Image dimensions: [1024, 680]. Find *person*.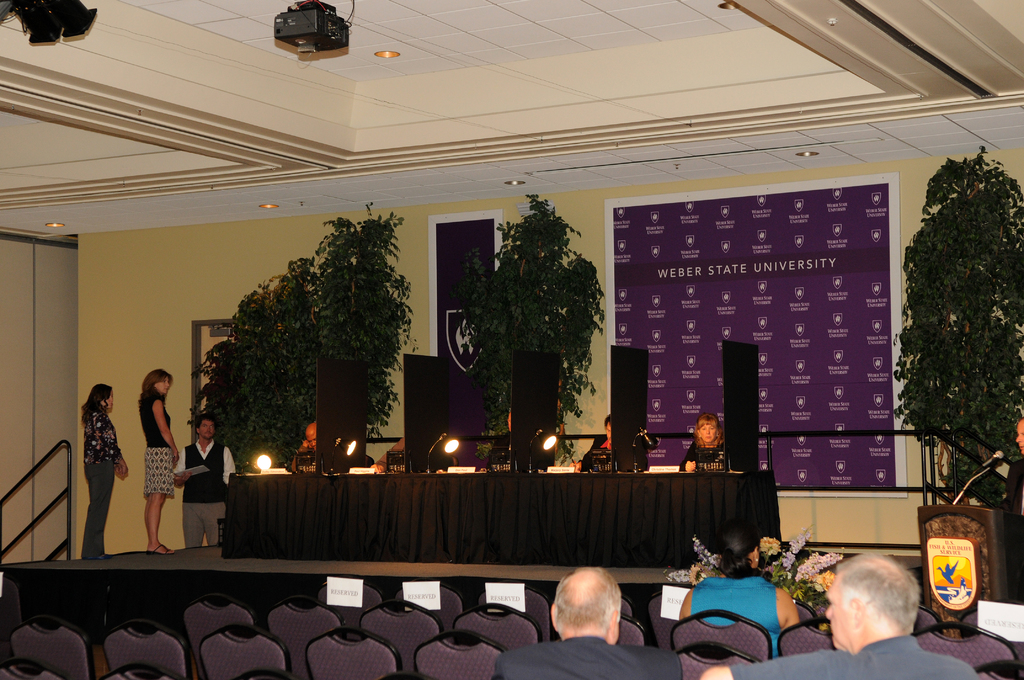
x1=489, y1=565, x2=684, y2=679.
